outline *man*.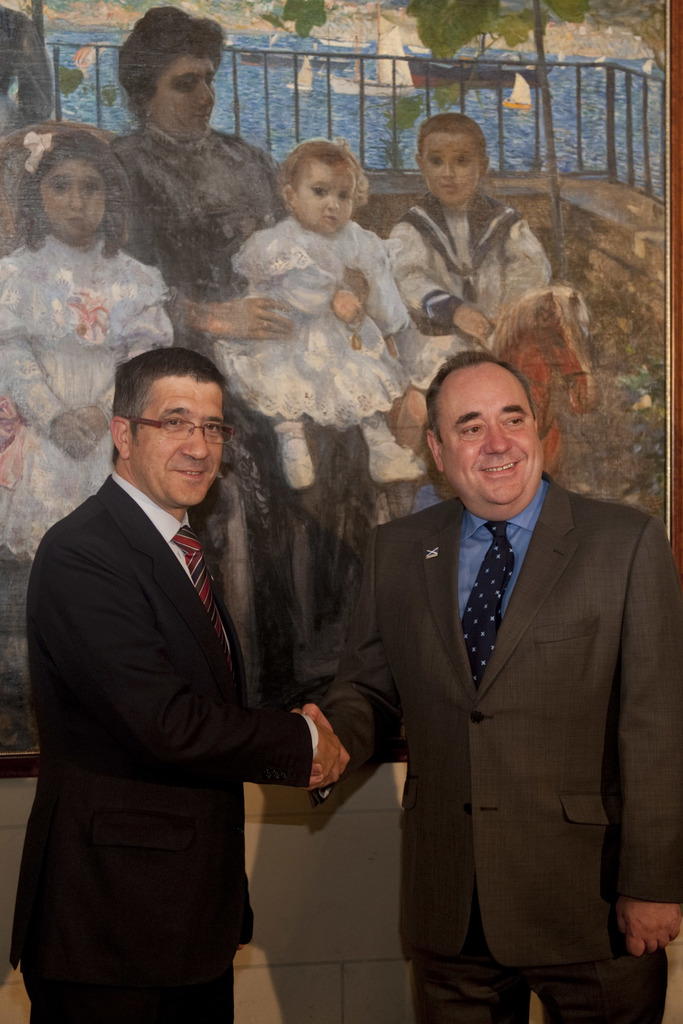
Outline: [302, 356, 682, 1023].
